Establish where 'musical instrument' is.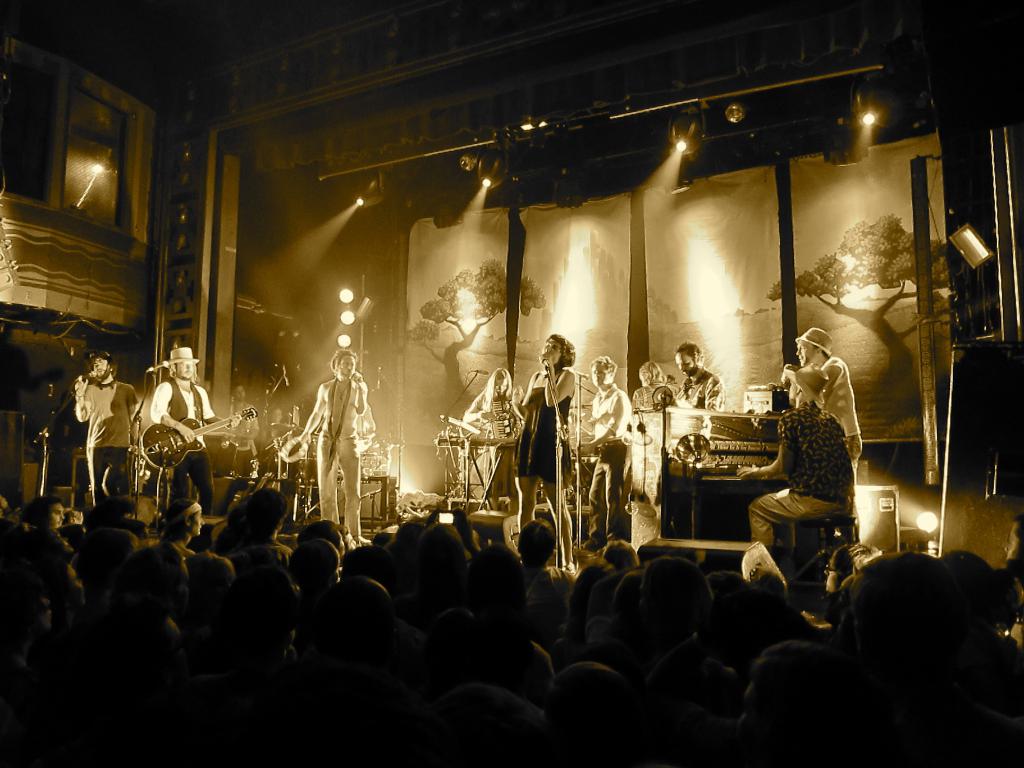
Established at pyautogui.locateOnScreen(486, 390, 513, 440).
